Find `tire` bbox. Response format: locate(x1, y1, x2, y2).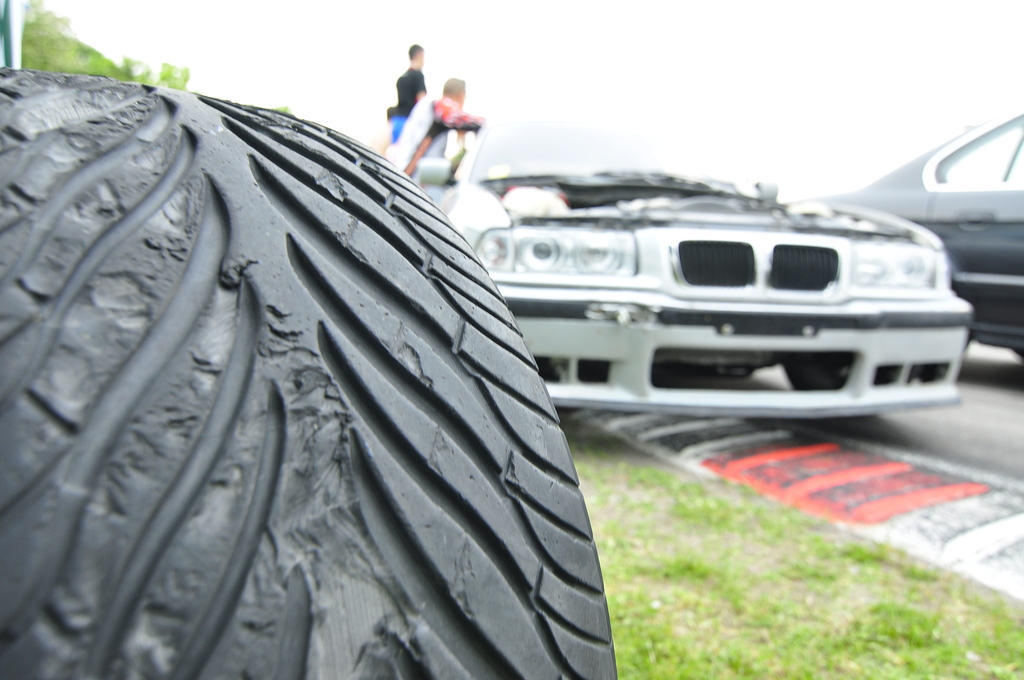
locate(786, 359, 875, 419).
